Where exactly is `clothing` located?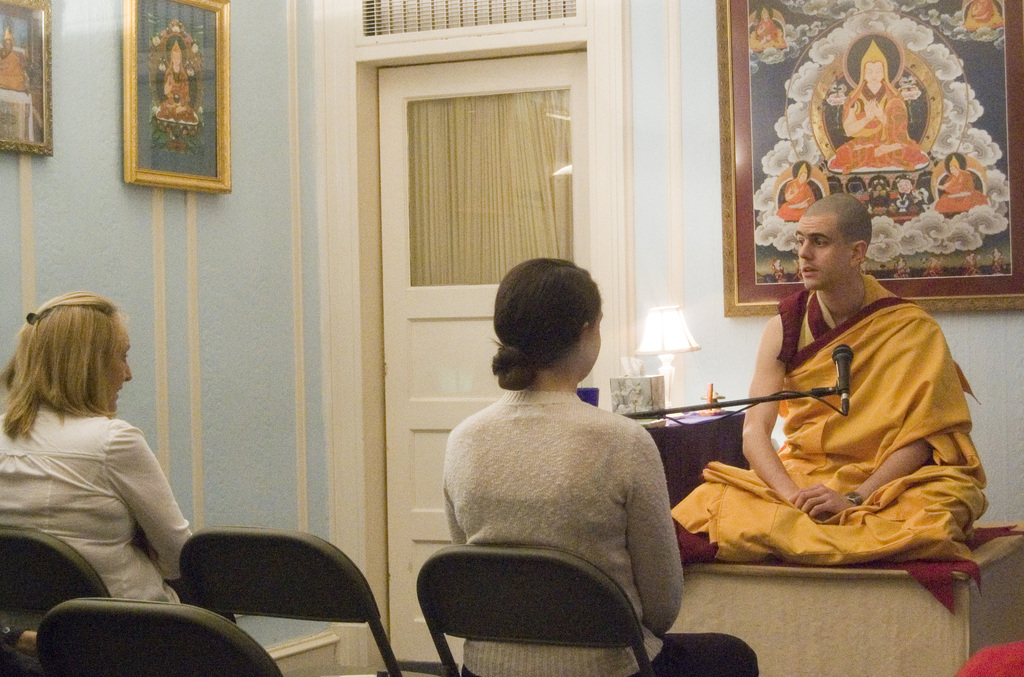
Its bounding box is [699,247,973,584].
